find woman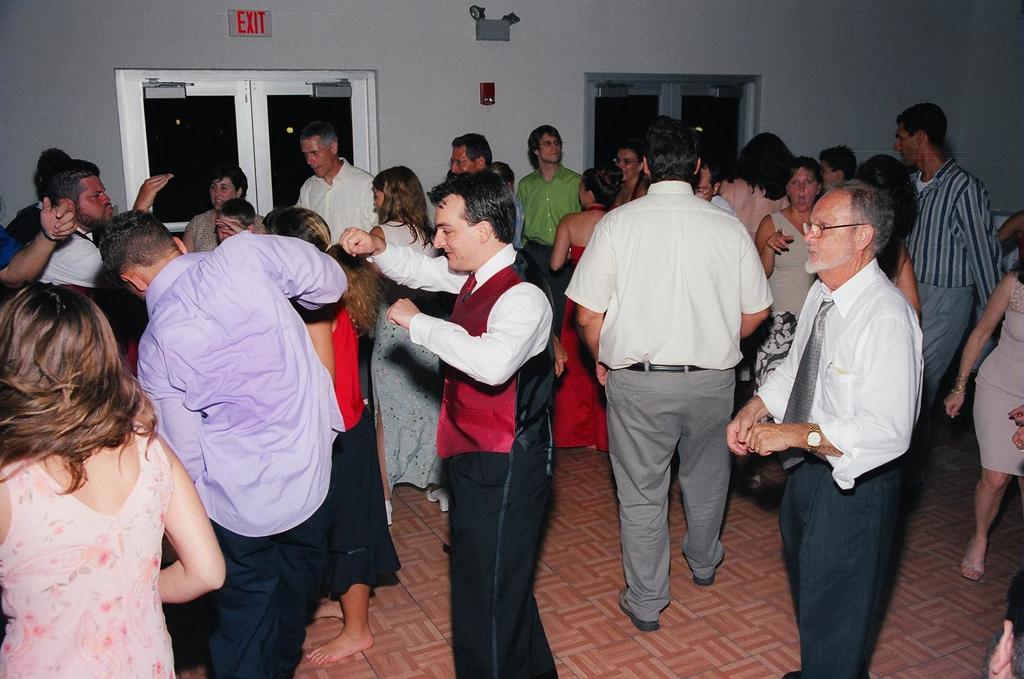
detection(0, 277, 231, 678)
